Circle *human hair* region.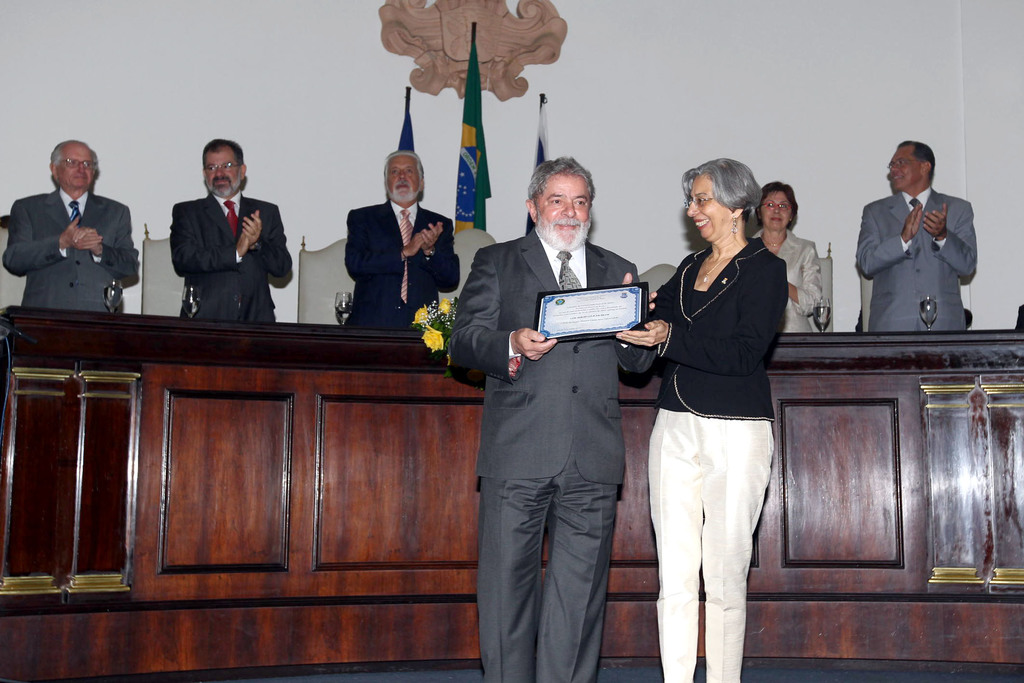
Region: pyautogui.locateOnScreen(201, 137, 248, 173).
